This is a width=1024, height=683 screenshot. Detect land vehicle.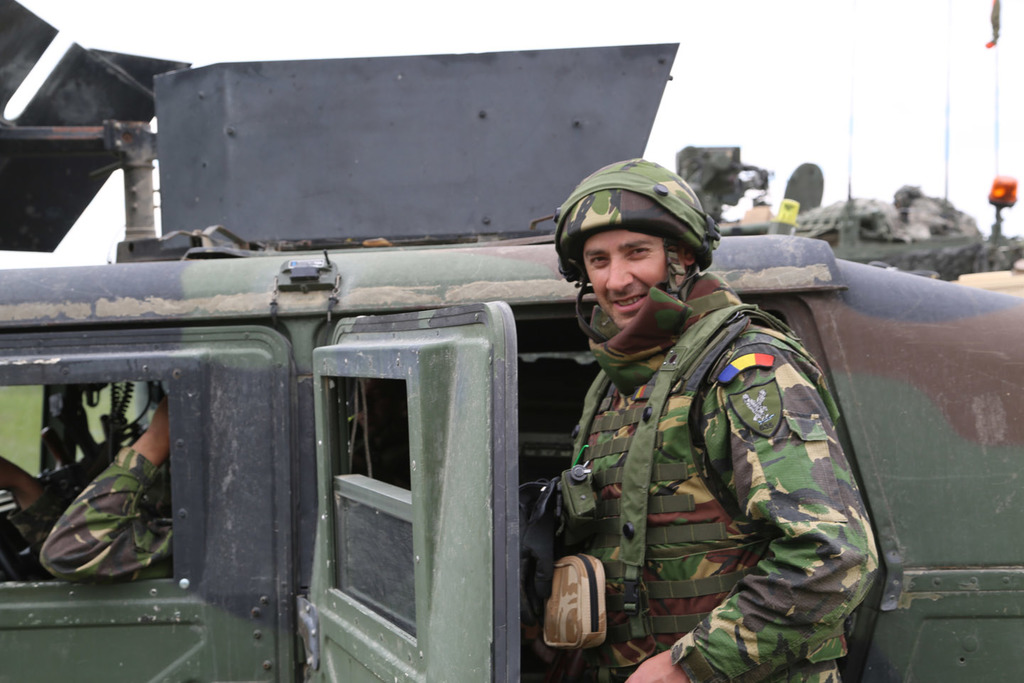
0,0,1023,682.
